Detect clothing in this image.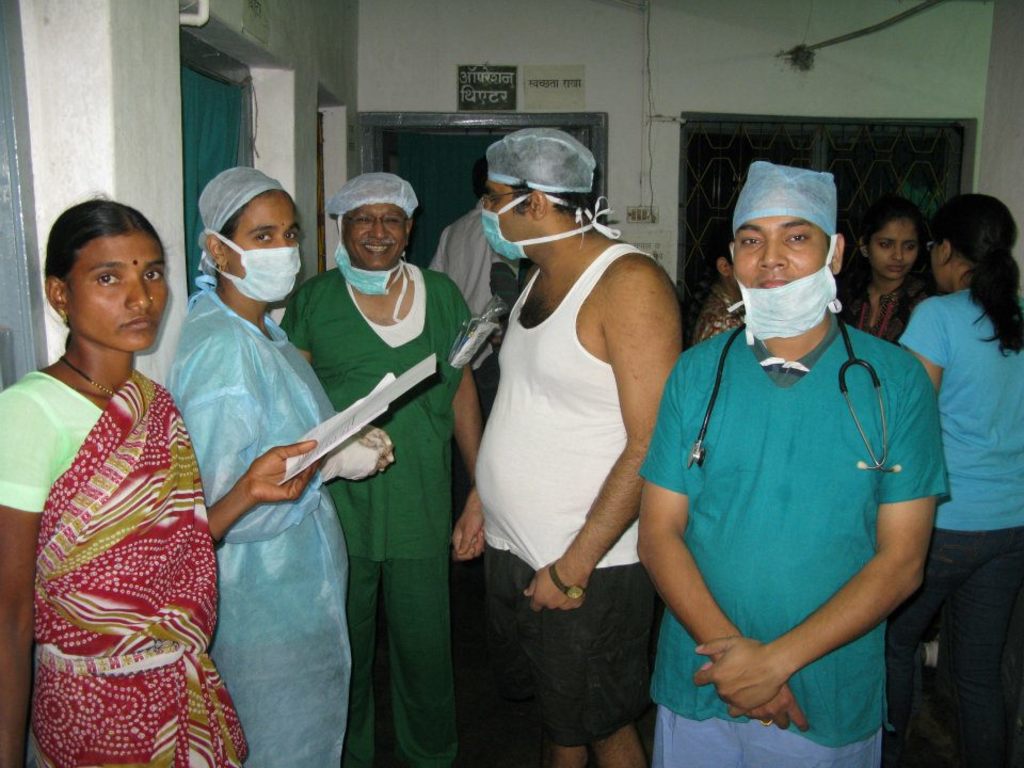
Detection: <box>839,276,944,343</box>.
